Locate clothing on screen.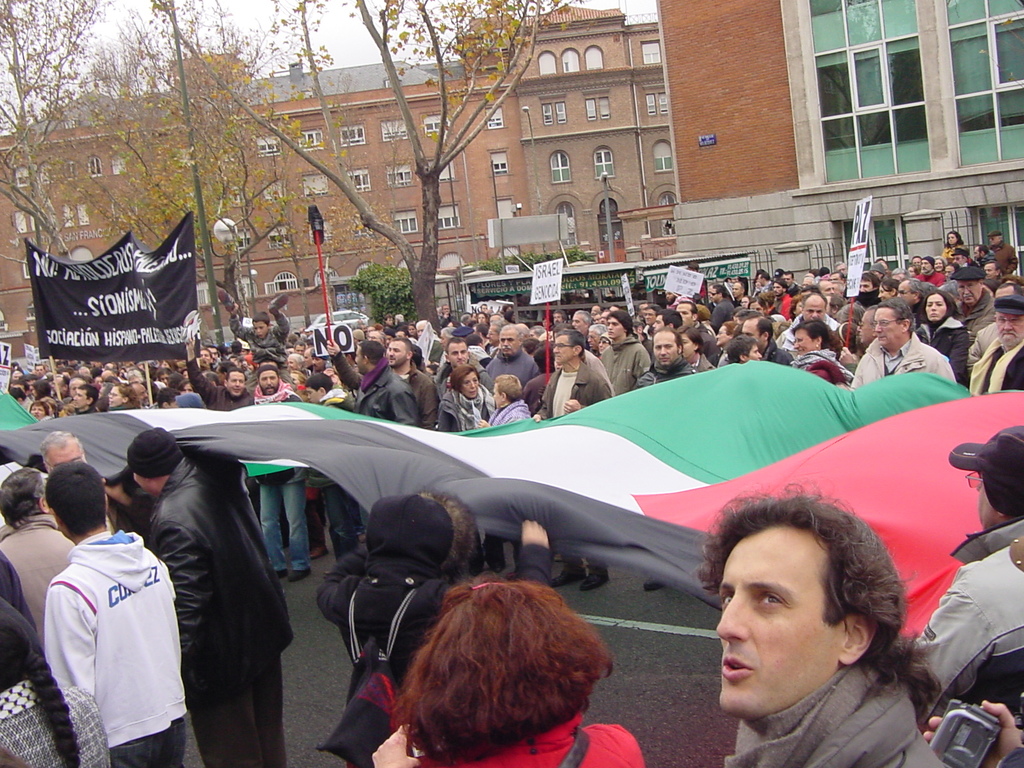
On screen at detection(413, 716, 646, 767).
